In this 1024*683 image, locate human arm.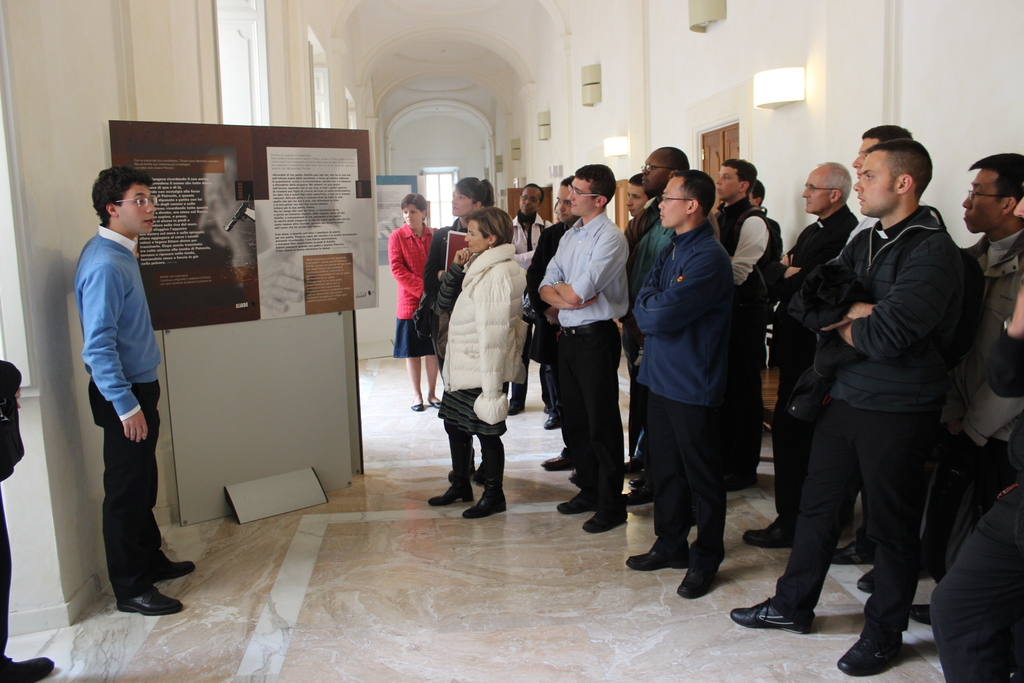
Bounding box: bbox=[811, 247, 962, 361].
